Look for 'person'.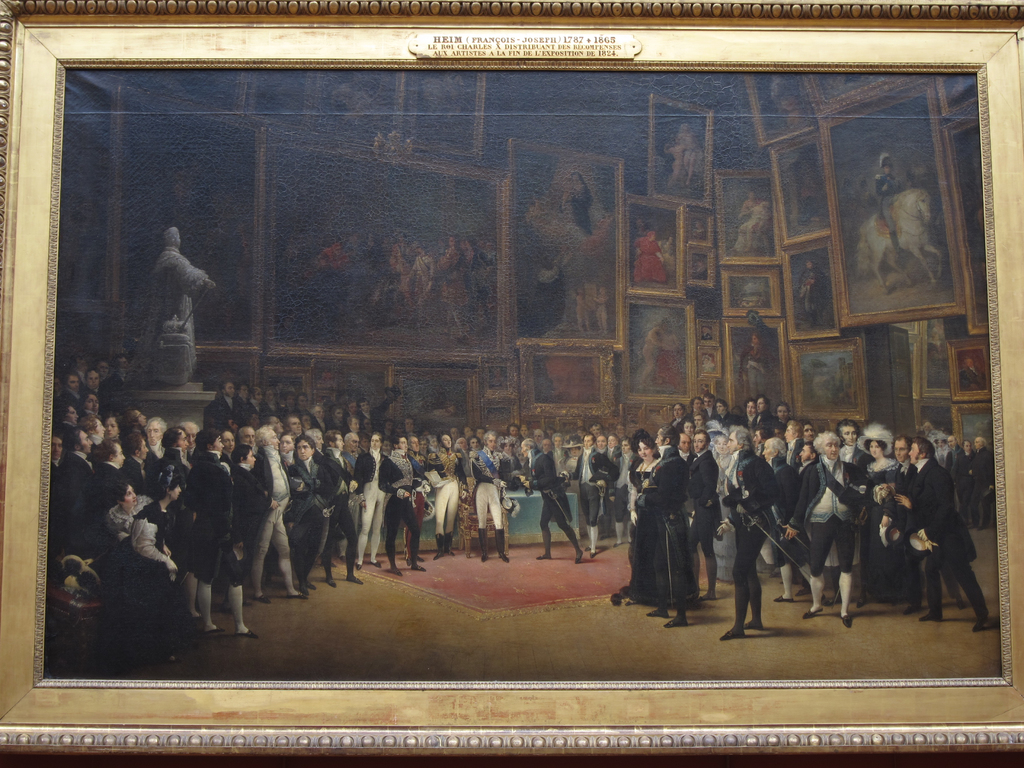
Found: bbox=(733, 188, 769, 259).
